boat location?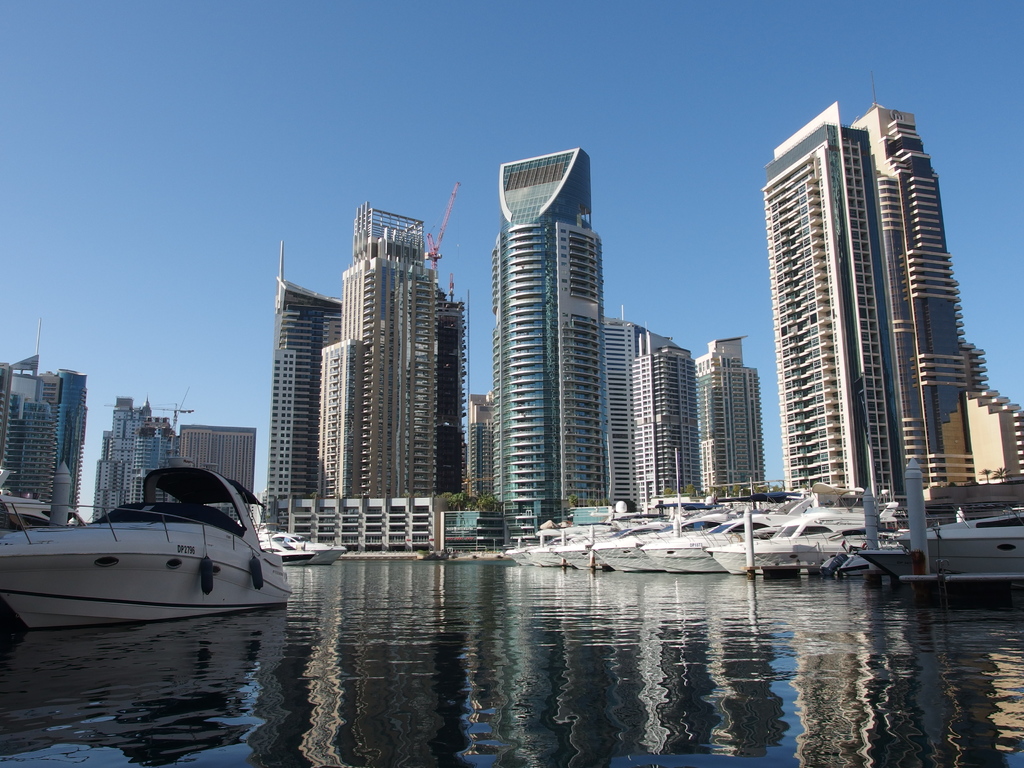
<box>13,458,304,623</box>
